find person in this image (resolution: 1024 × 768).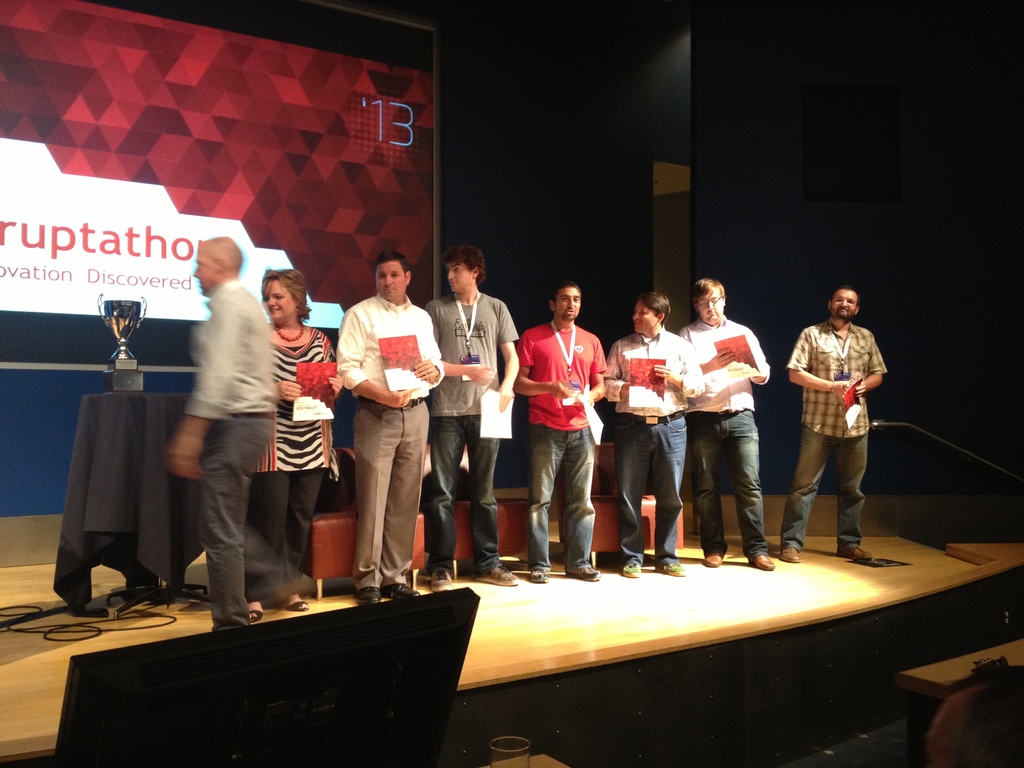
left=517, top=269, right=609, bottom=574.
